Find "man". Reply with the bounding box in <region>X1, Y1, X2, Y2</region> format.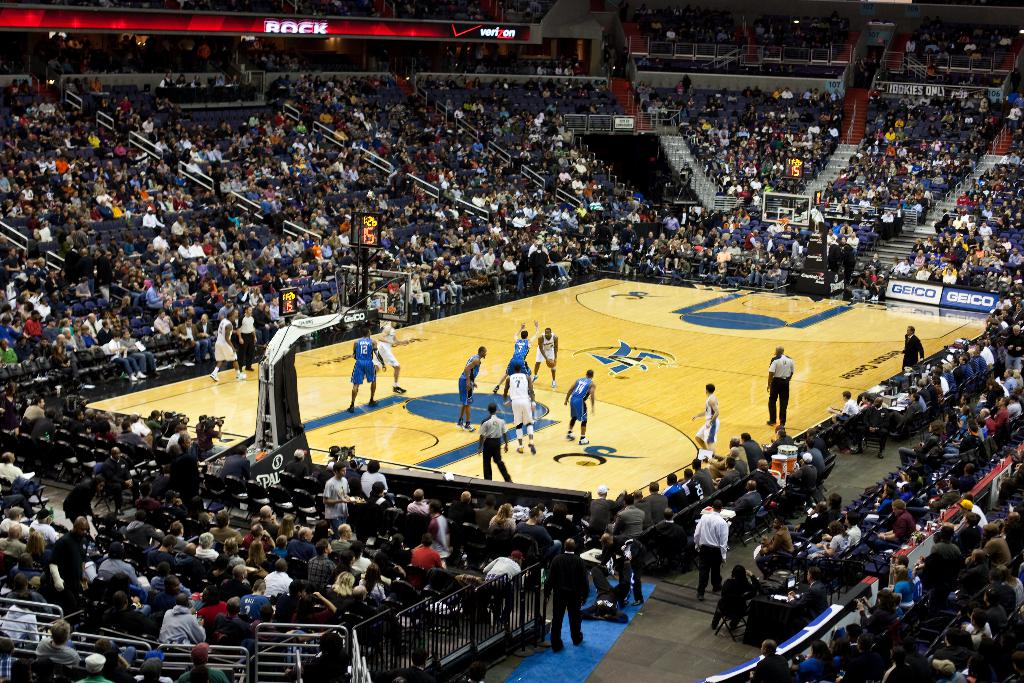
<region>901, 327, 920, 362</region>.
